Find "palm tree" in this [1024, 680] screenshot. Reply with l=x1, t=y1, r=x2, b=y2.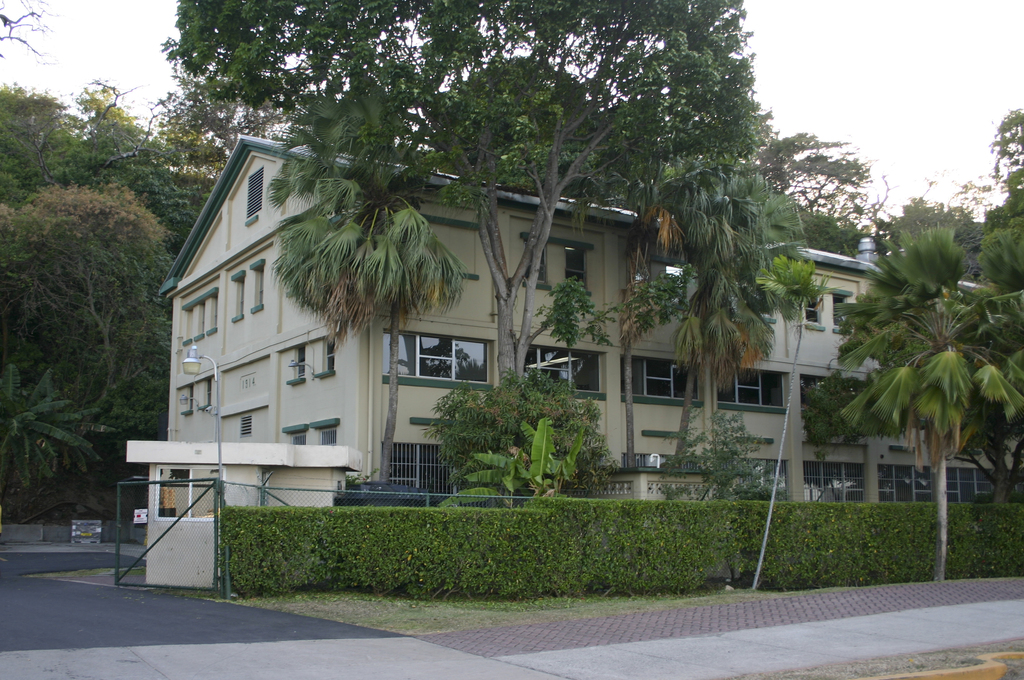
l=836, t=225, r=1023, b=581.
